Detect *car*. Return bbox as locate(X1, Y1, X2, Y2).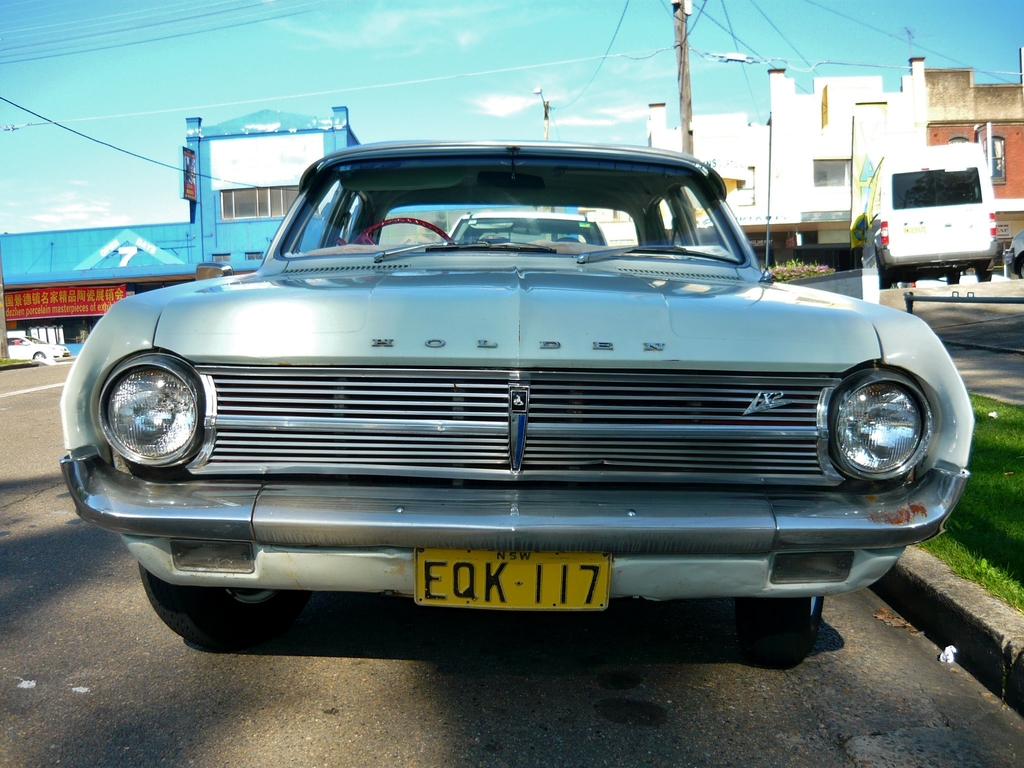
locate(443, 211, 609, 246).
